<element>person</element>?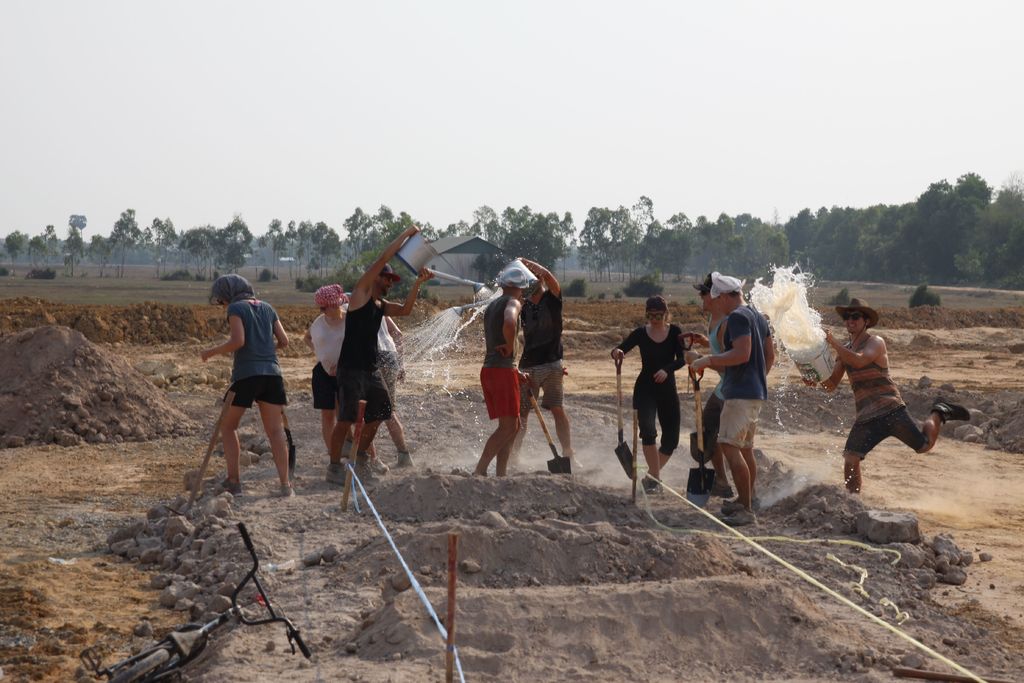
[x1=803, y1=302, x2=967, y2=496]
